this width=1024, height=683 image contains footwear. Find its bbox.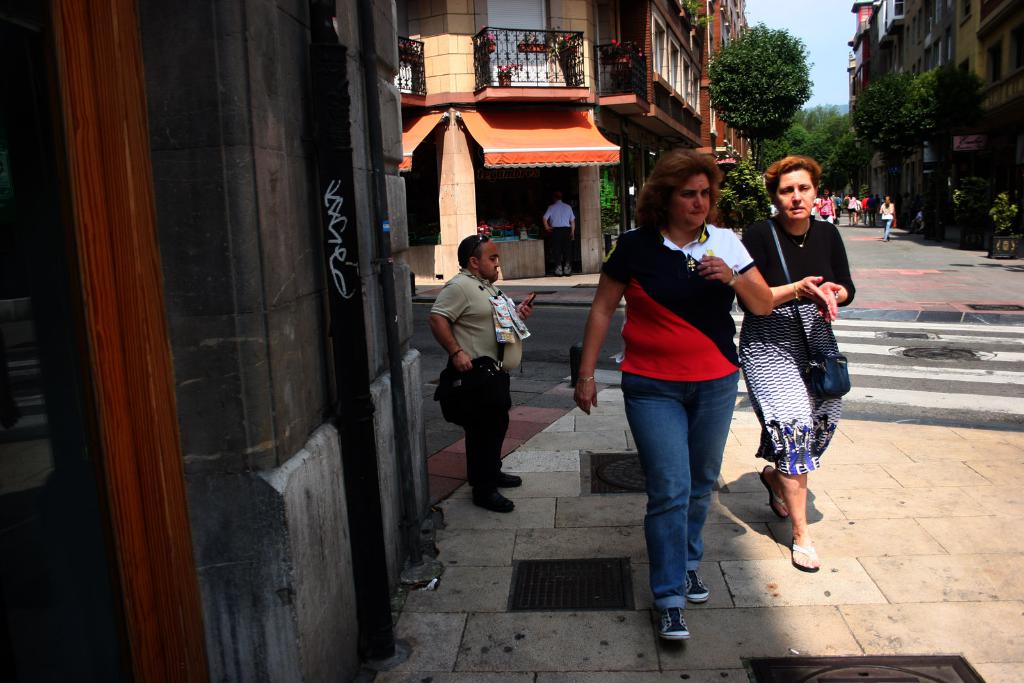
(468, 467, 517, 516).
